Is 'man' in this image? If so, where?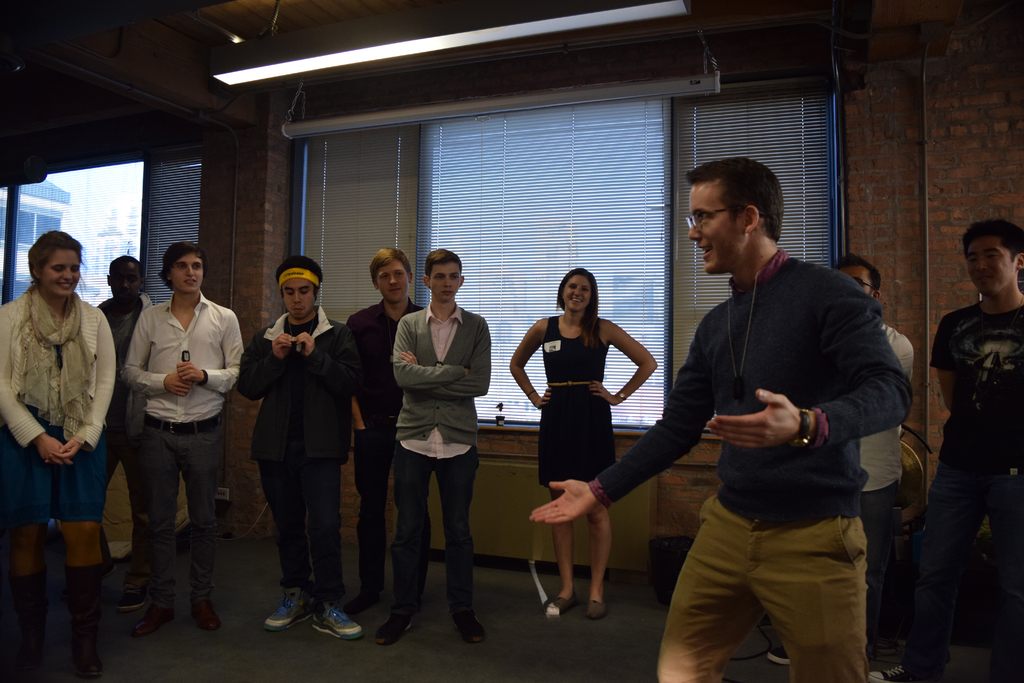
Yes, at [x1=346, y1=245, x2=426, y2=625].
